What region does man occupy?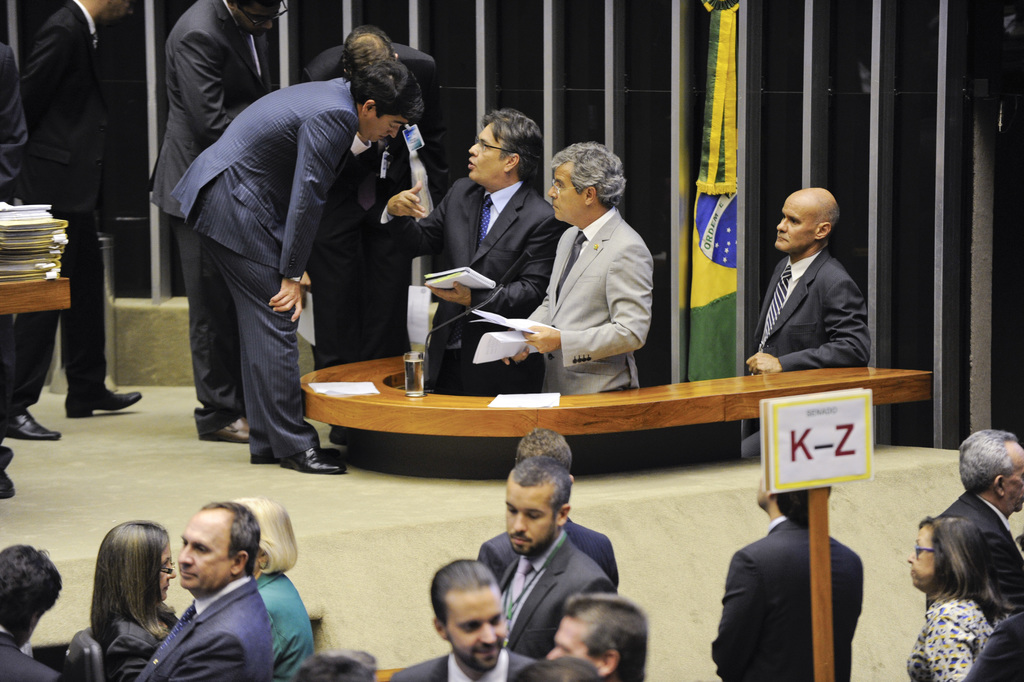
<bbox>8, 0, 143, 443</bbox>.
